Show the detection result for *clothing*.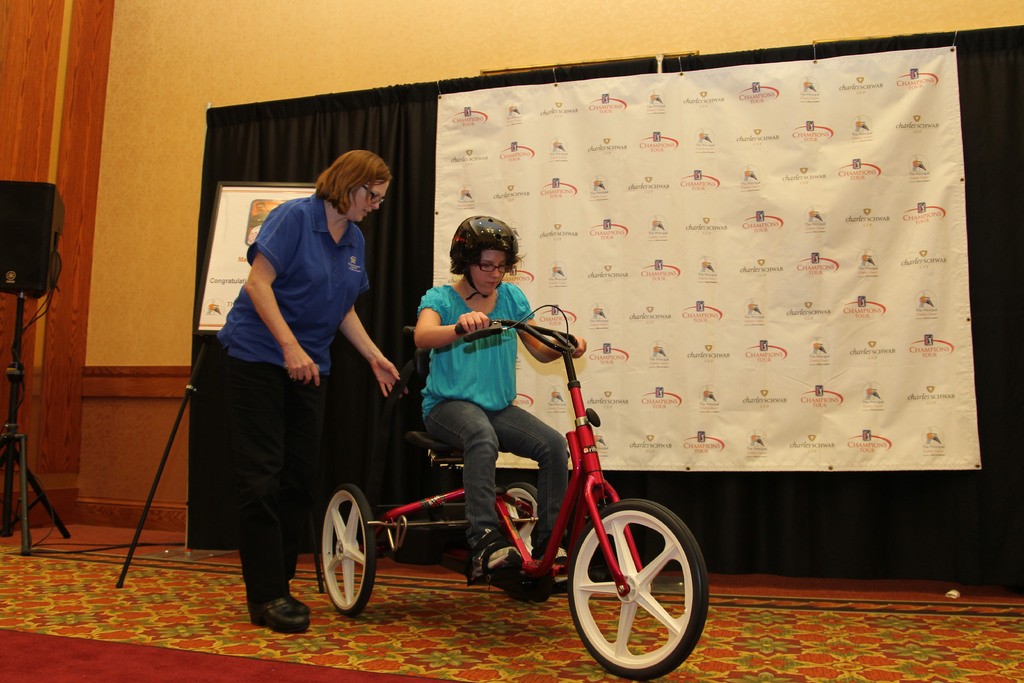
bbox(413, 284, 570, 554).
